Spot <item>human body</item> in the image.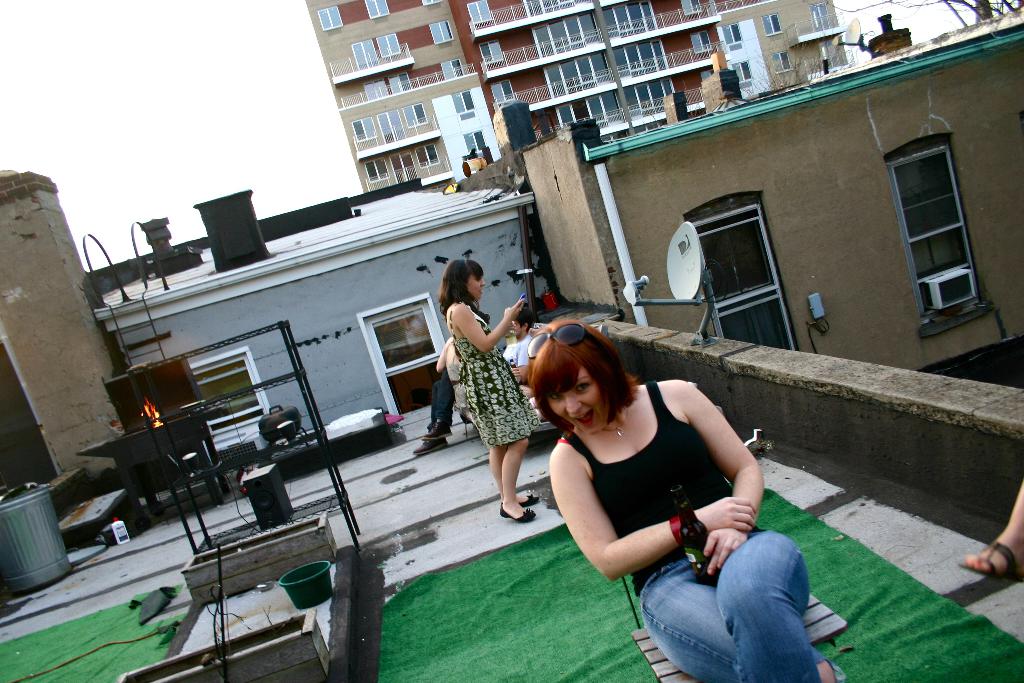
<item>human body</item> found at (left=527, top=319, right=833, bottom=682).
